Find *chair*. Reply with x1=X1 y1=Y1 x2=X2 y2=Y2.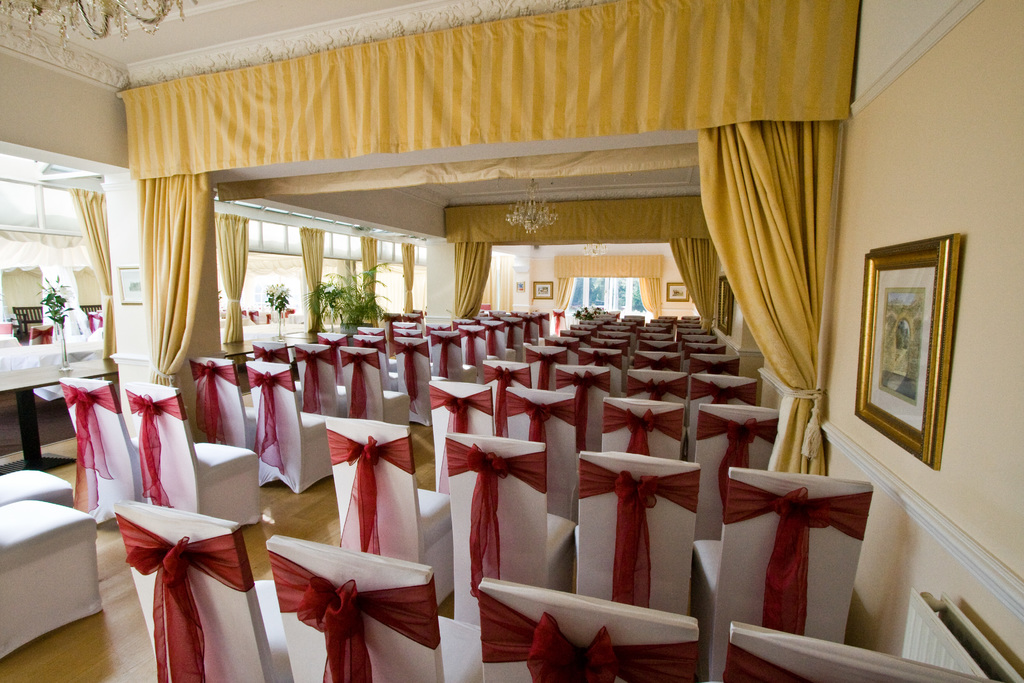
x1=456 y1=324 x2=499 y2=374.
